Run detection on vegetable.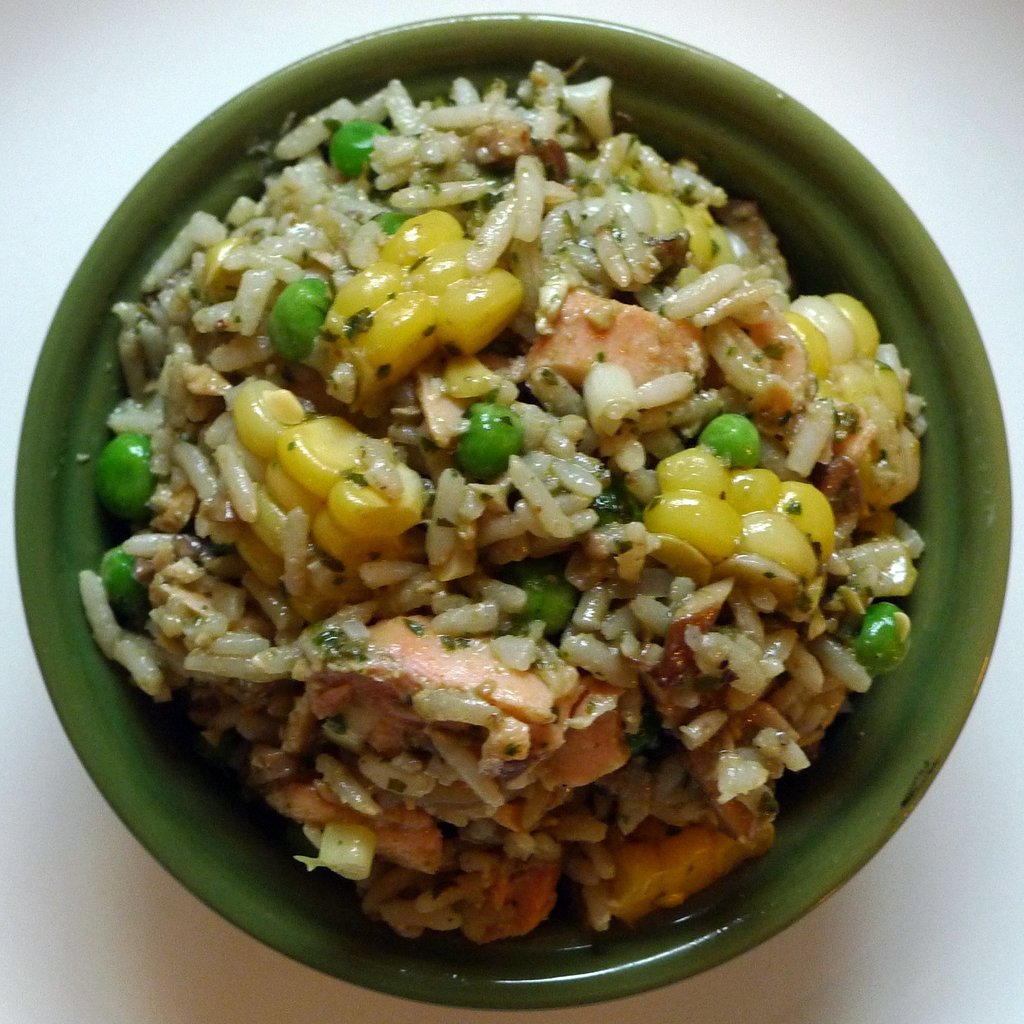
Result: [268, 278, 332, 361].
